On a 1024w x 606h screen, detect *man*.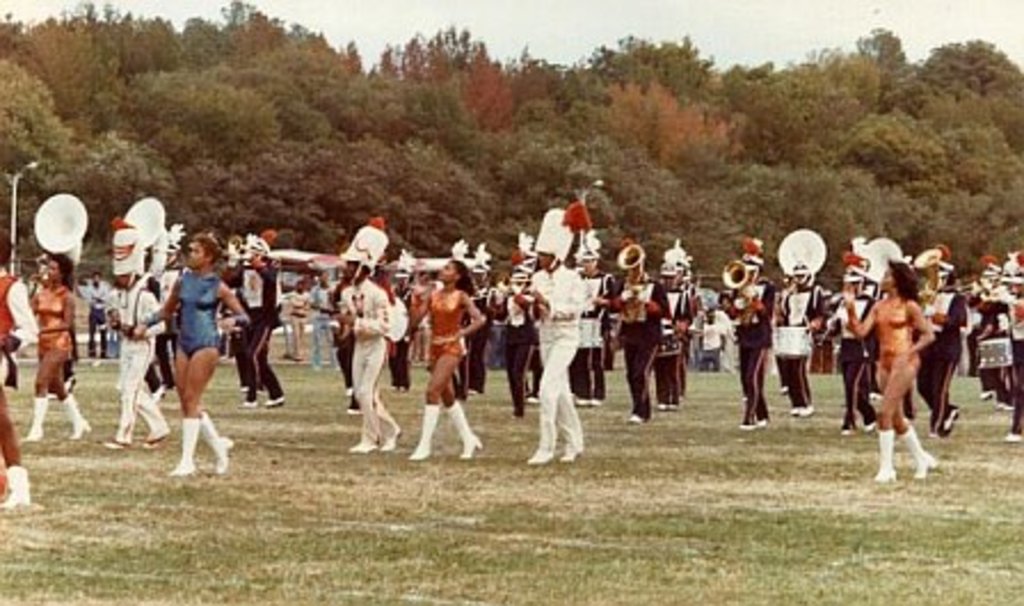
(651, 256, 695, 409).
